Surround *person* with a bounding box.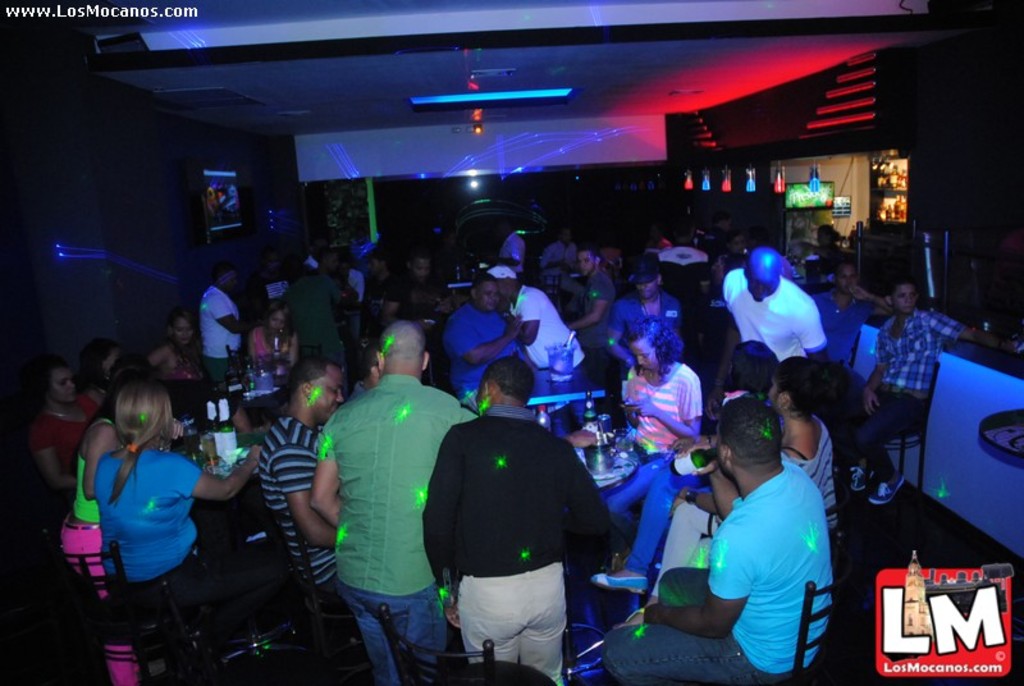
locate(310, 324, 485, 685).
